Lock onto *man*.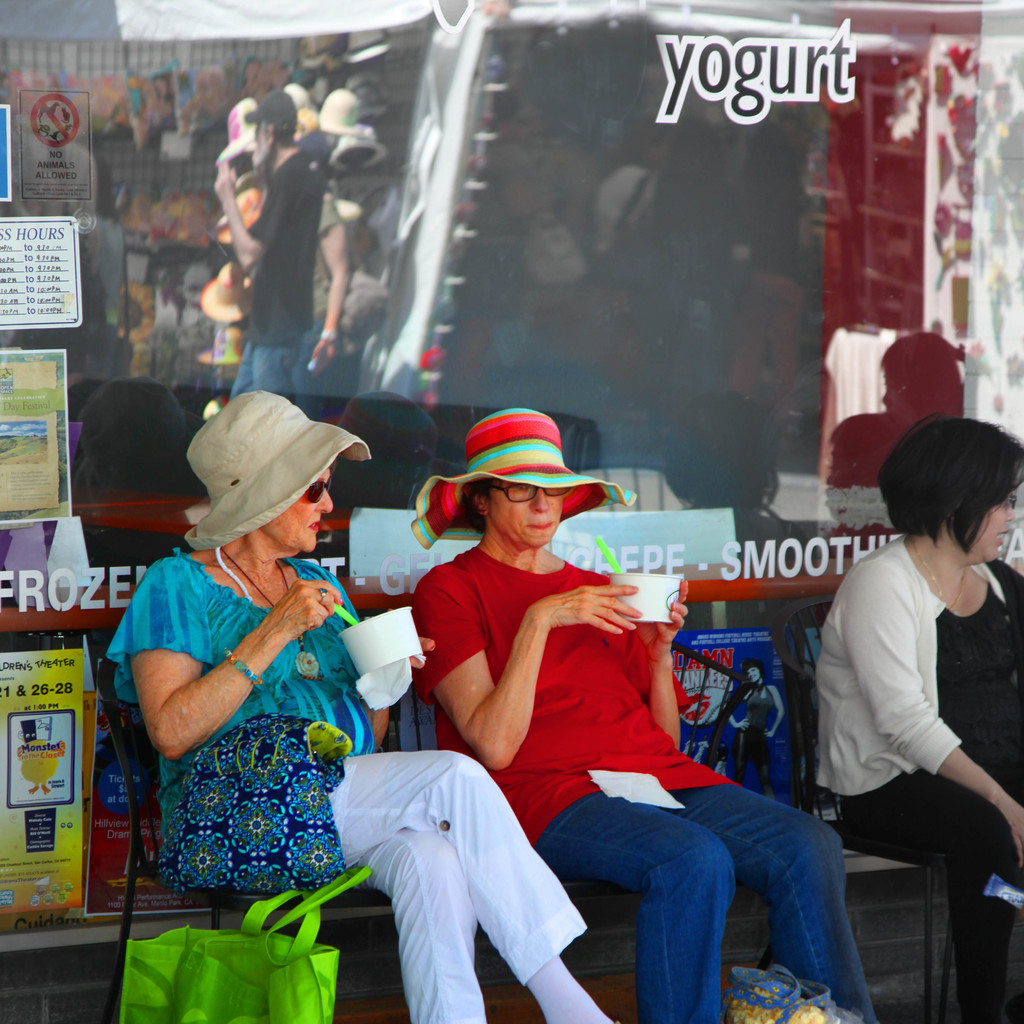
Locked: x1=790 y1=431 x2=1009 y2=935.
